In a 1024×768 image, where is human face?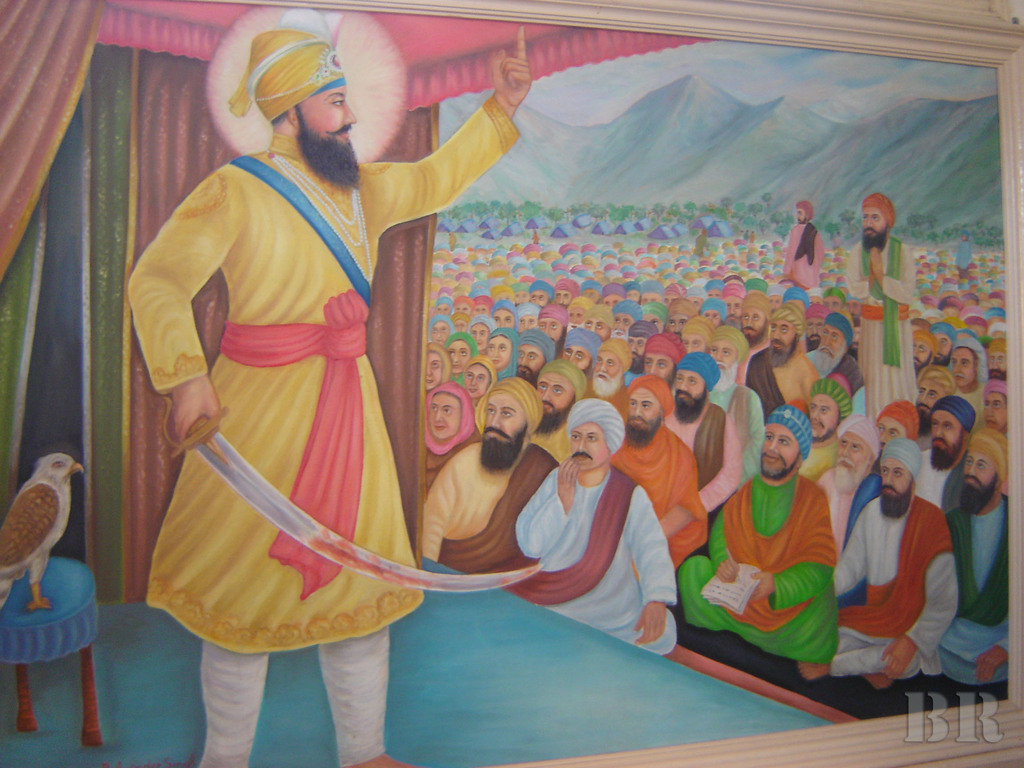
select_region(809, 298, 821, 307).
